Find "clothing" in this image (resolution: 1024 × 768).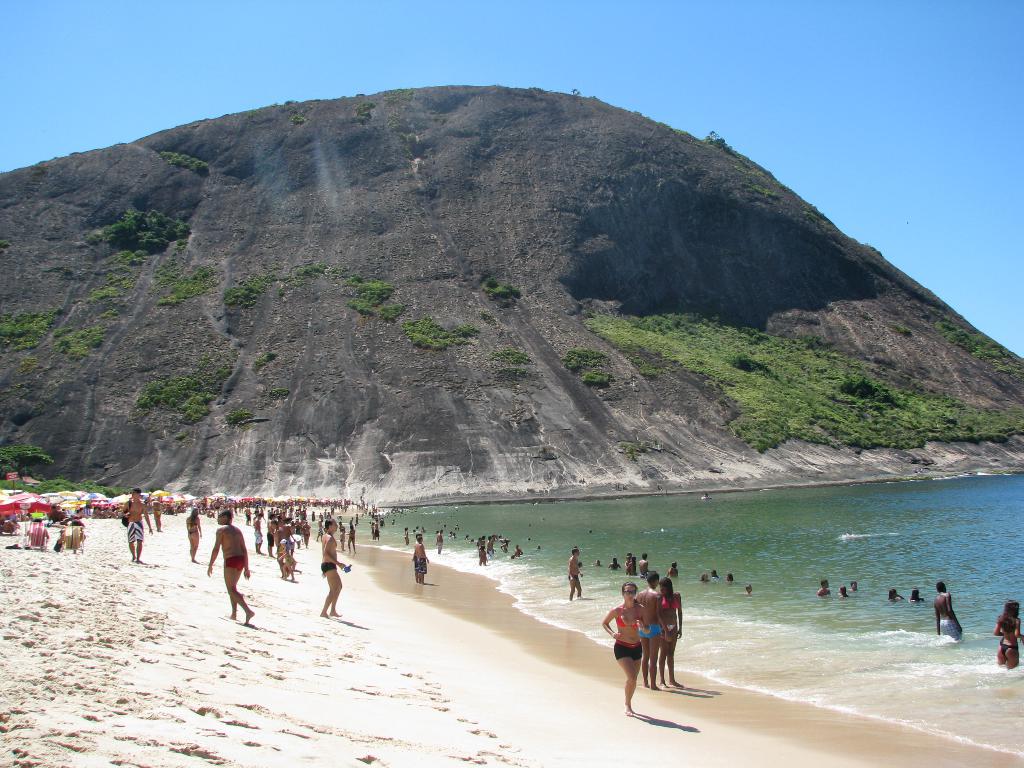
select_region(612, 609, 644, 660).
